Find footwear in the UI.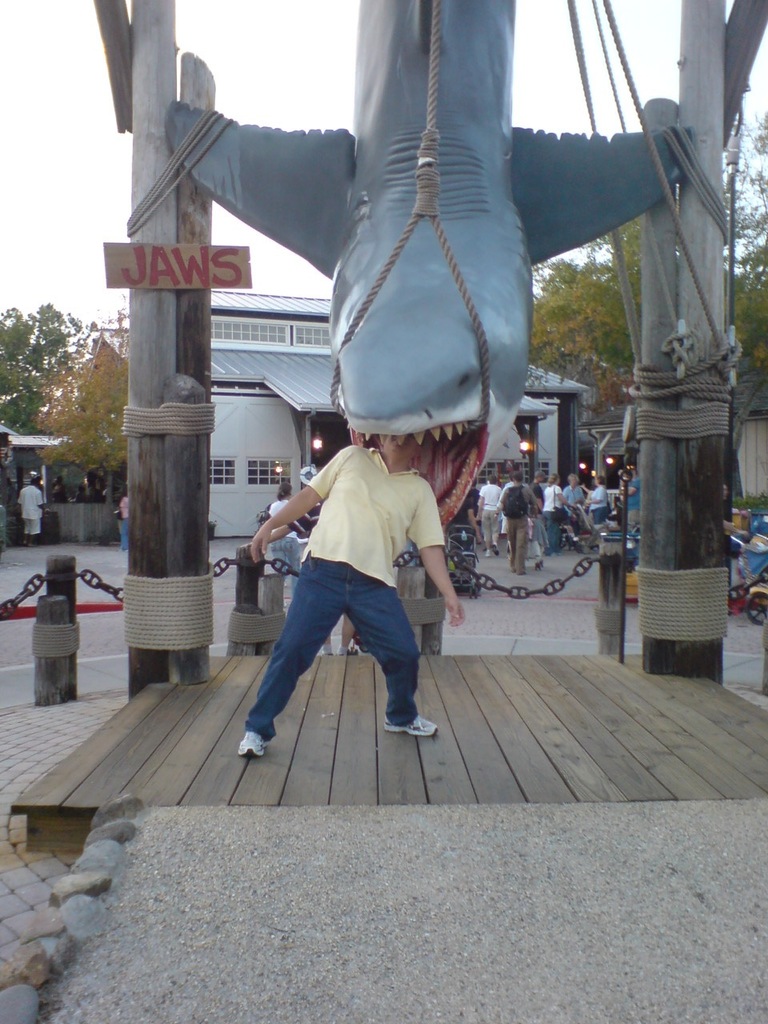
UI element at Rect(384, 713, 444, 738).
